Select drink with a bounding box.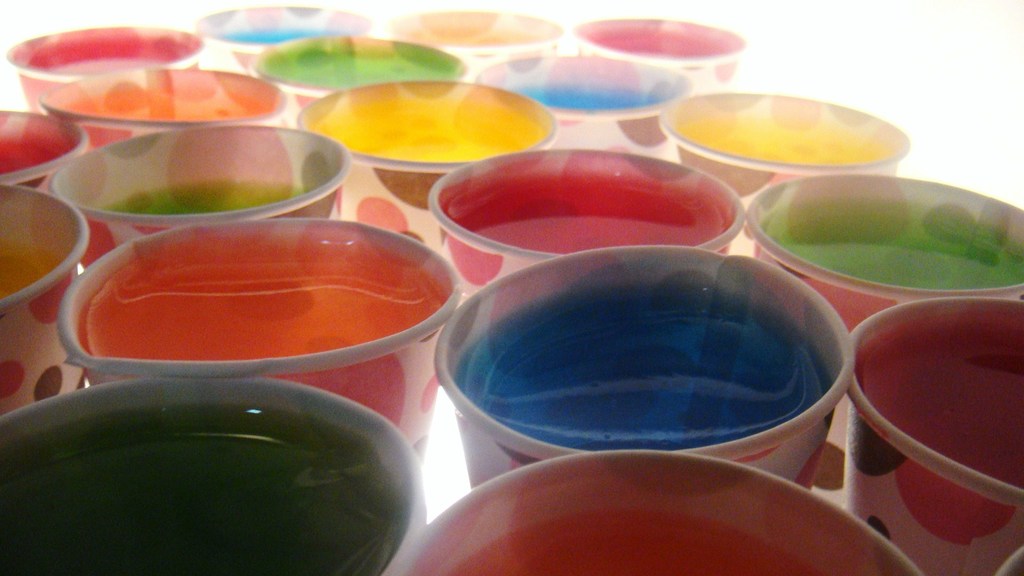
(x1=233, y1=22, x2=330, y2=45).
